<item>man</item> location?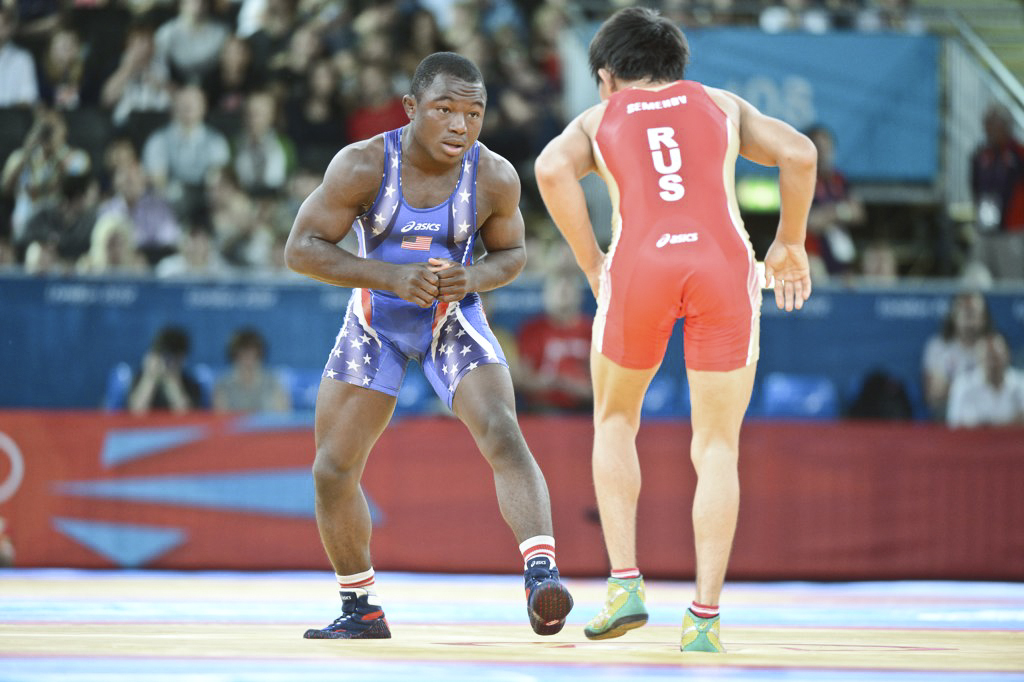
bbox=[279, 59, 561, 592]
